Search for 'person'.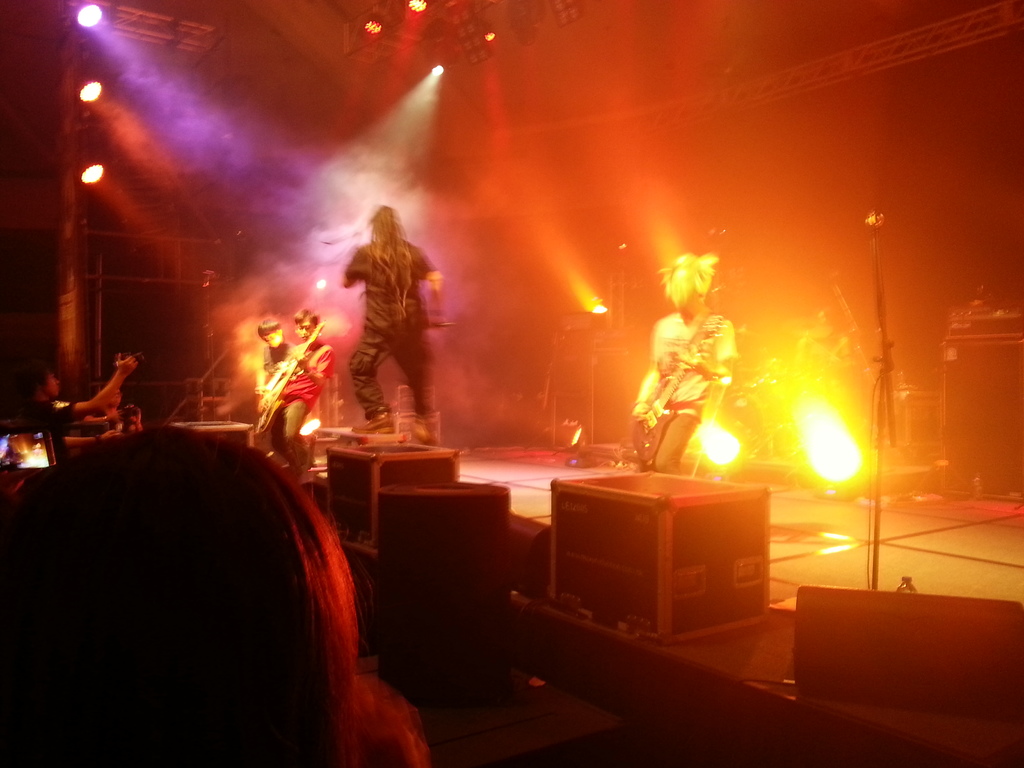
Found at <box>277,312,334,476</box>.
